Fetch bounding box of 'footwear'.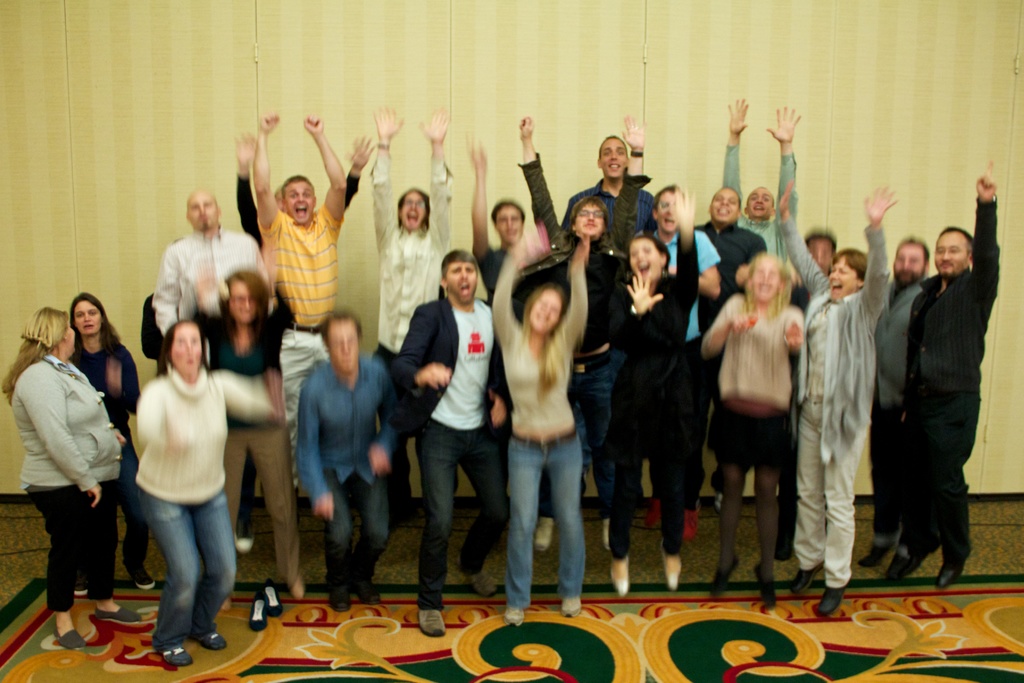
Bbox: 456/554/497/596.
